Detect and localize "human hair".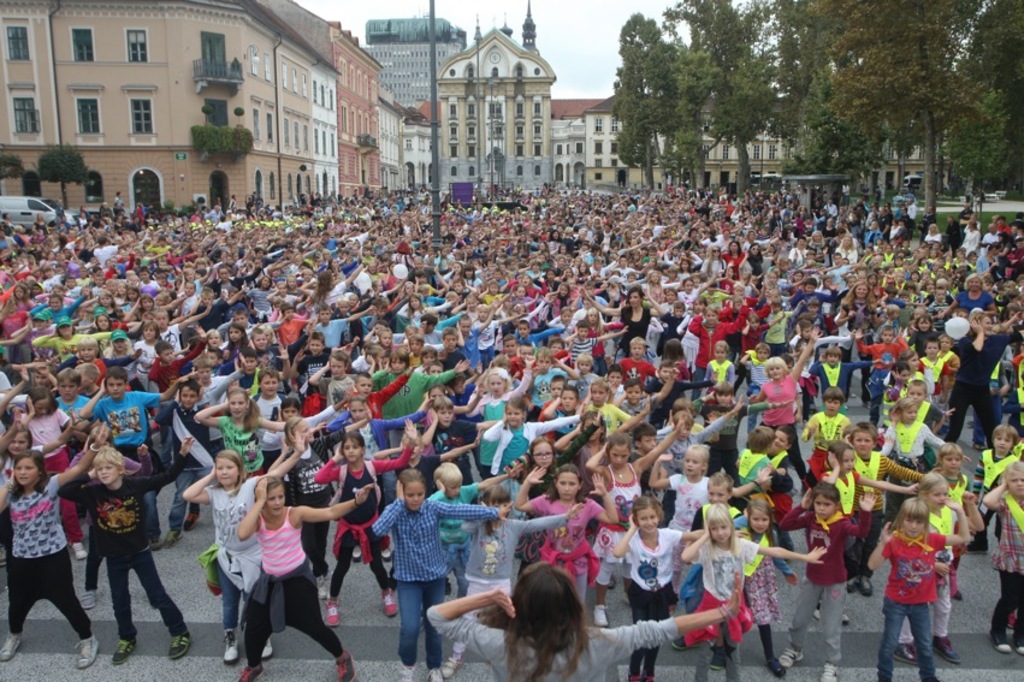
Localized at (408,334,426,348).
